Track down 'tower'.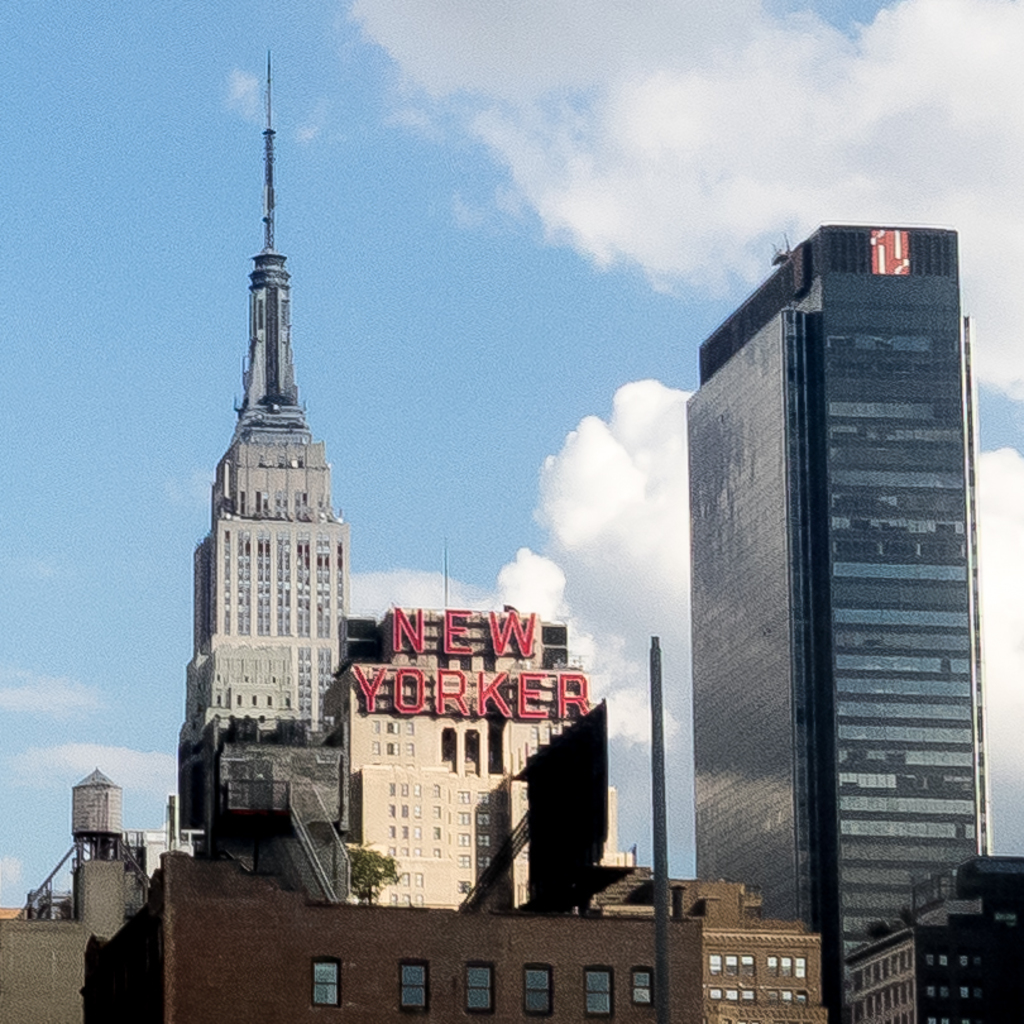
Tracked to locate(704, 220, 995, 934).
